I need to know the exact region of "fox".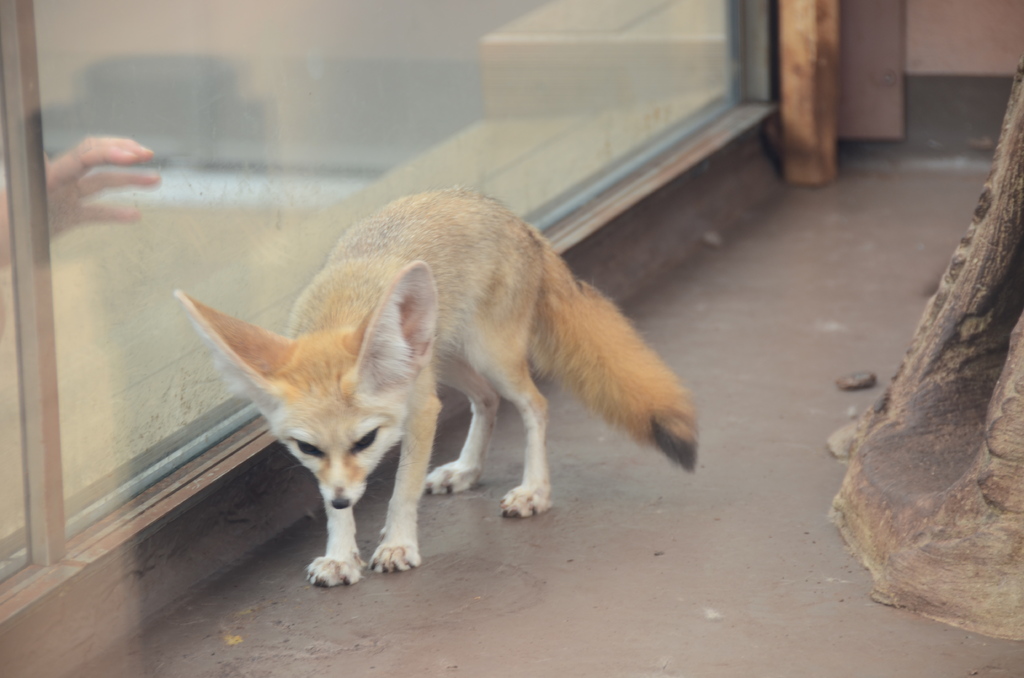
Region: (177, 179, 706, 593).
